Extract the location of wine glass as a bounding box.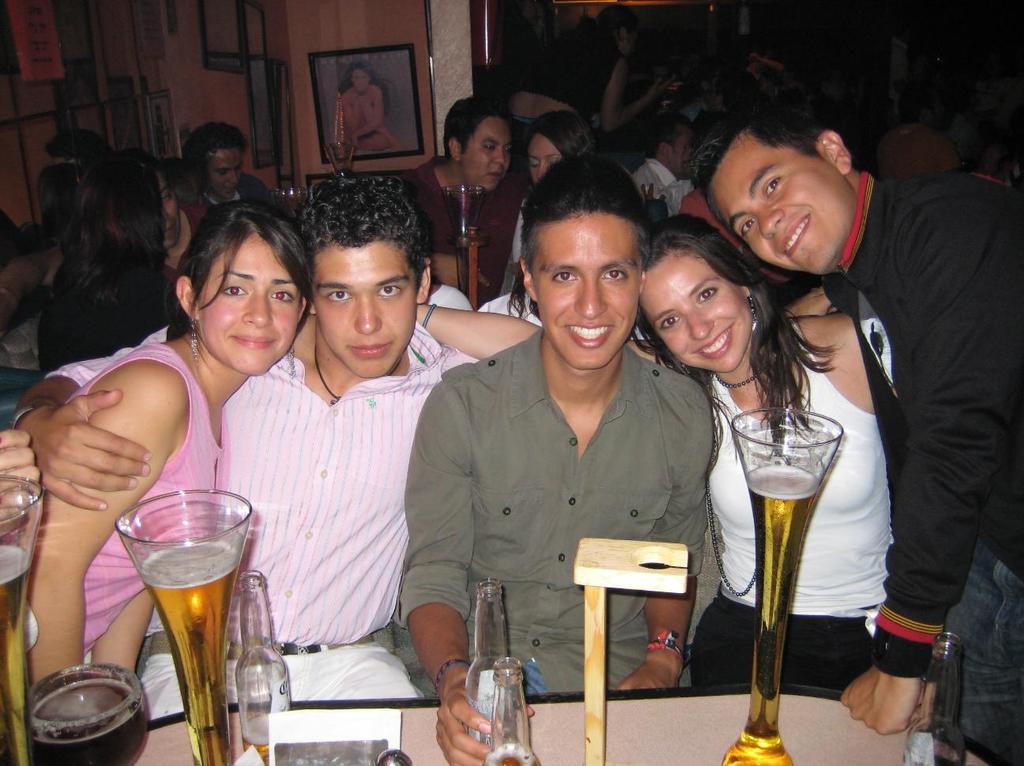
108/486/247/765.
